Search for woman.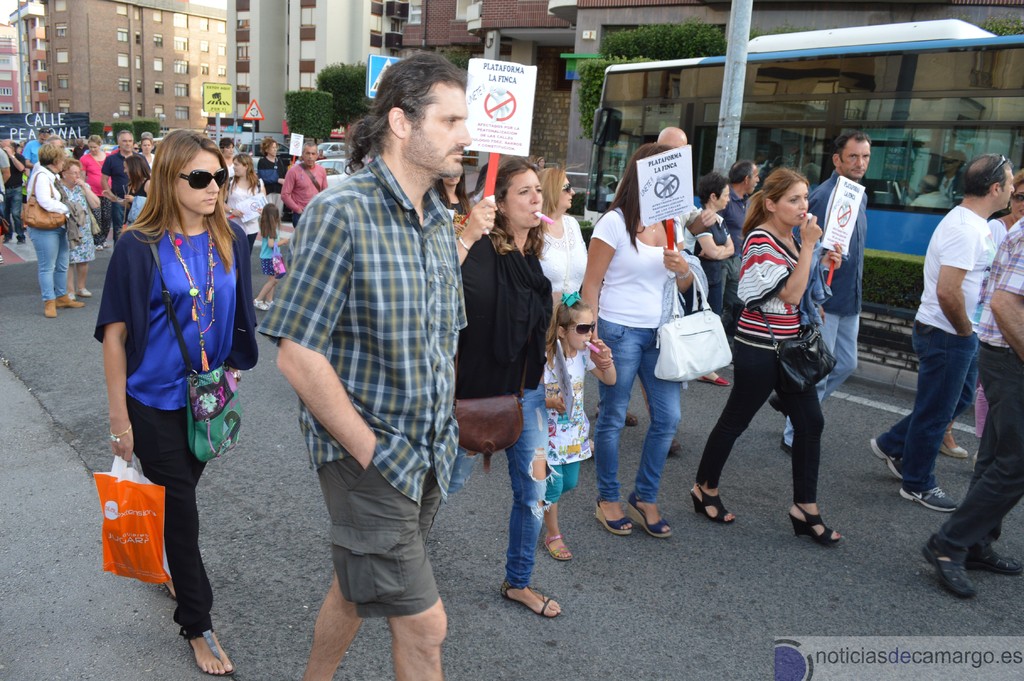
Found at rect(575, 147, 707, 544).
